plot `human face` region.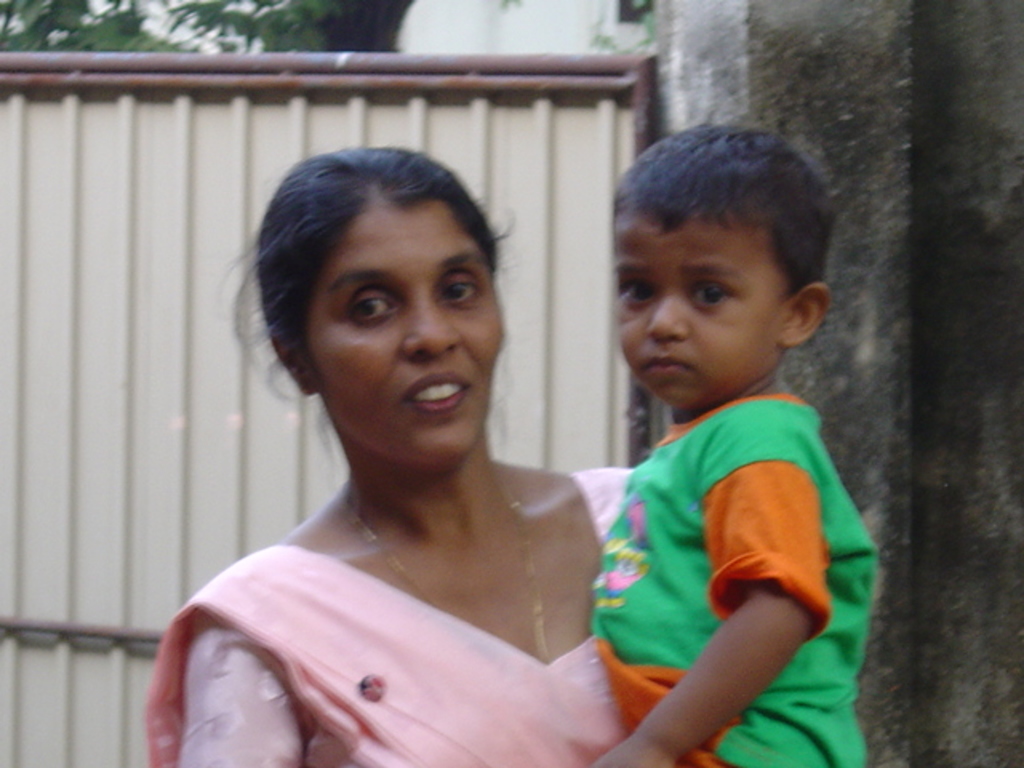
Plotted at BBox(613, 205, 786, 410).
